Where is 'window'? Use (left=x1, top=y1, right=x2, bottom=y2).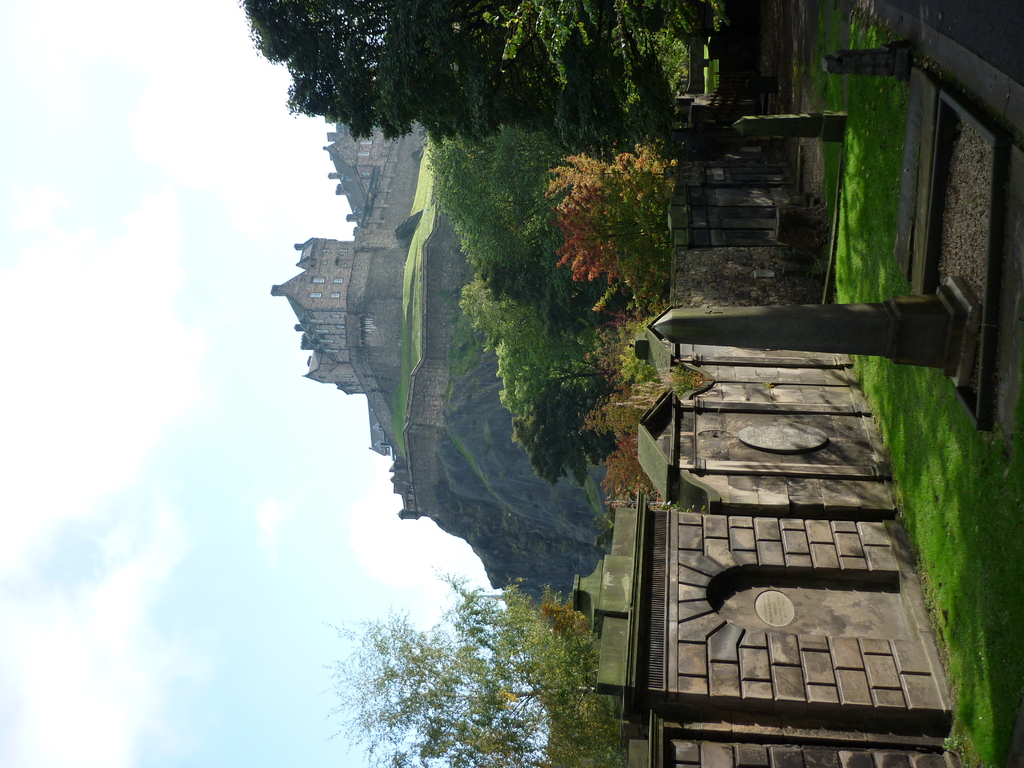
(left=333, top=286, right=343, bottom=305).
